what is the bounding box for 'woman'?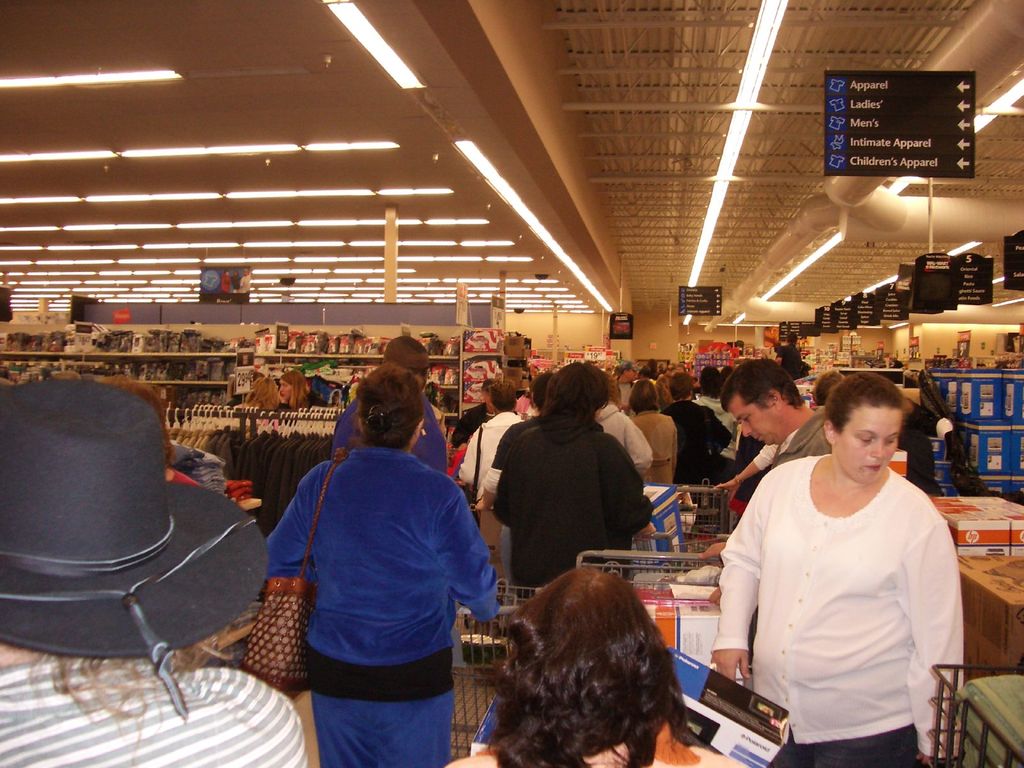
493/361/657/604.
